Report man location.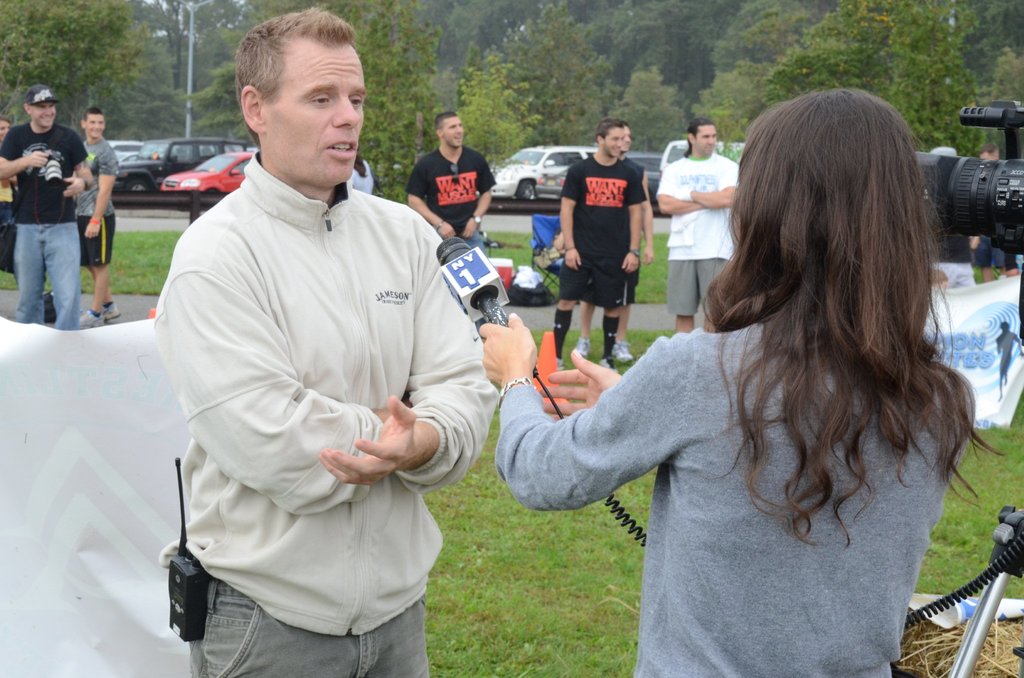
Report: pyautogui.locateOnScreen(644, 126, 745, 334).
